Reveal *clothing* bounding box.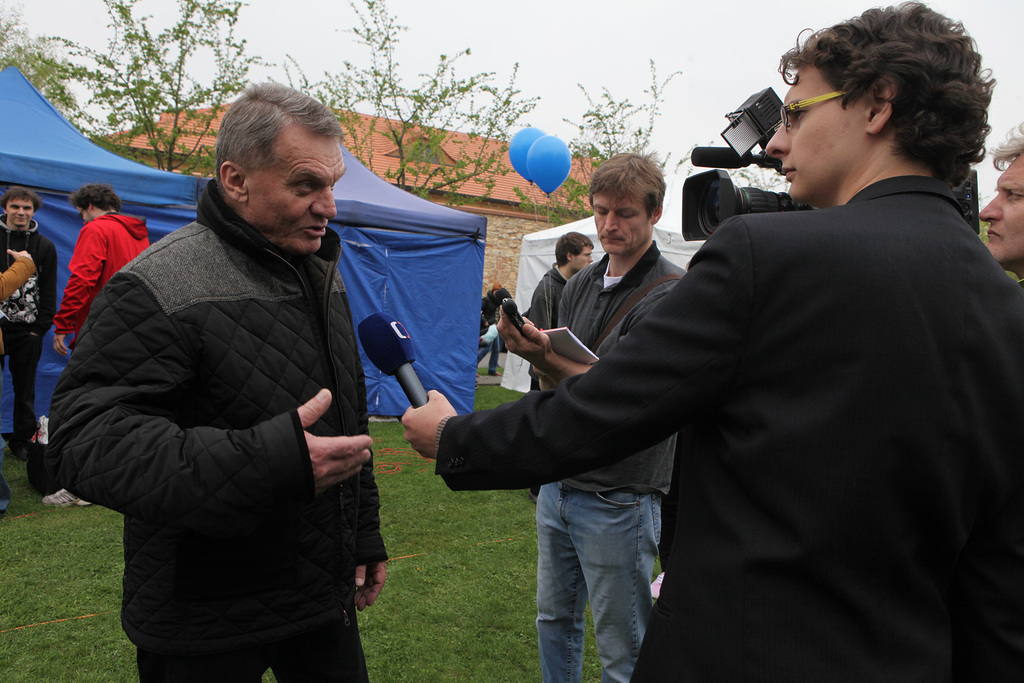
Revealed: Rect(53, 212, 149, 347).
